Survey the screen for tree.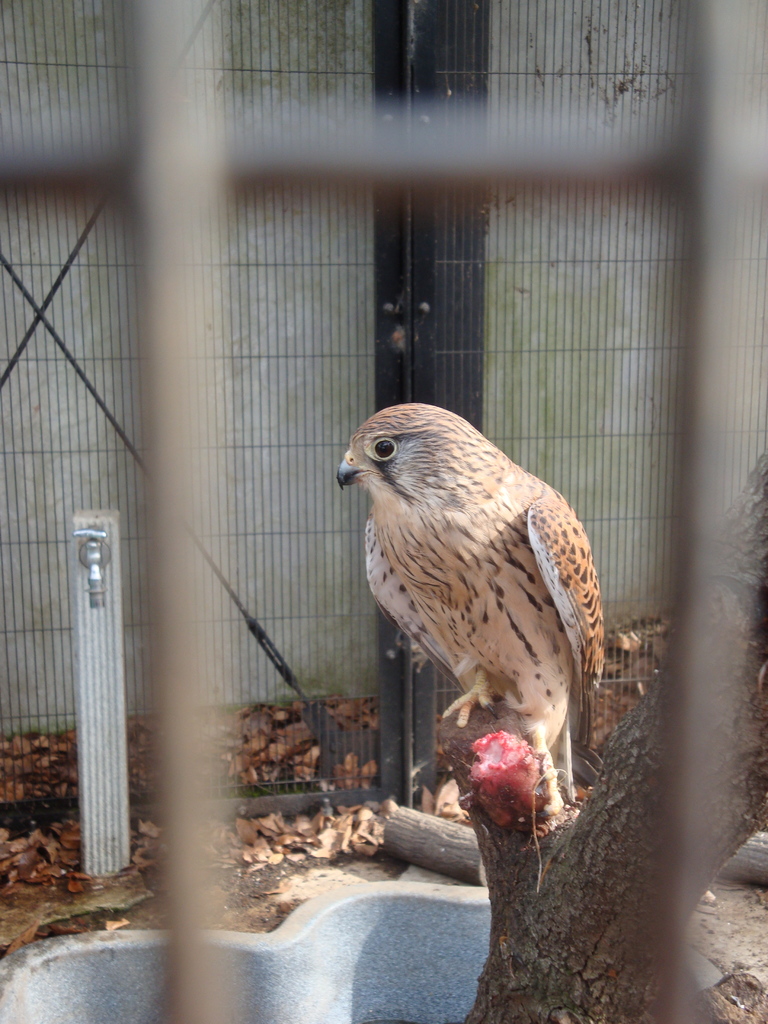
Survey found: 455,445,767,1023.
